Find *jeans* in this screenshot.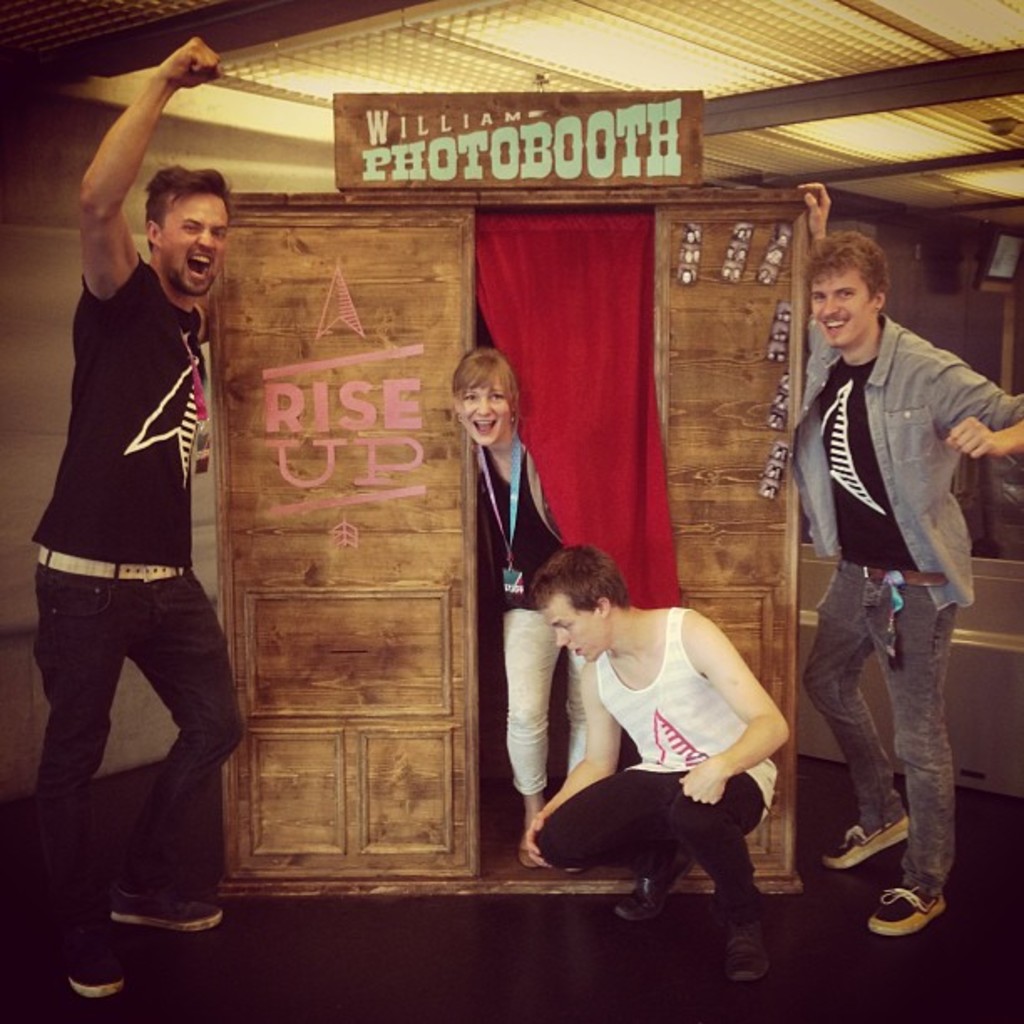
The bounding box for *jeans* is (27,547,241,980).
